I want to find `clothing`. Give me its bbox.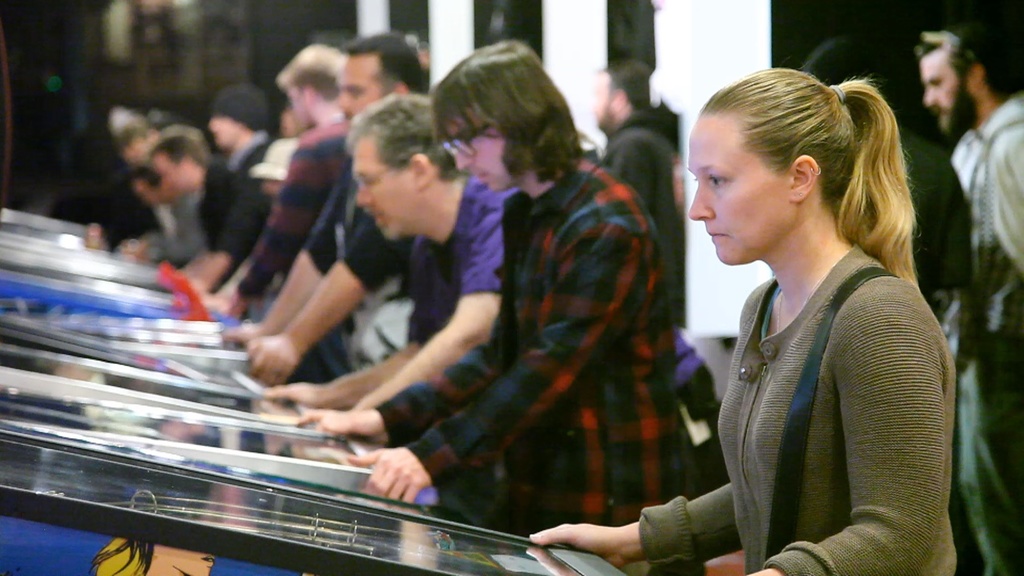
598, 111, 685, 284.
